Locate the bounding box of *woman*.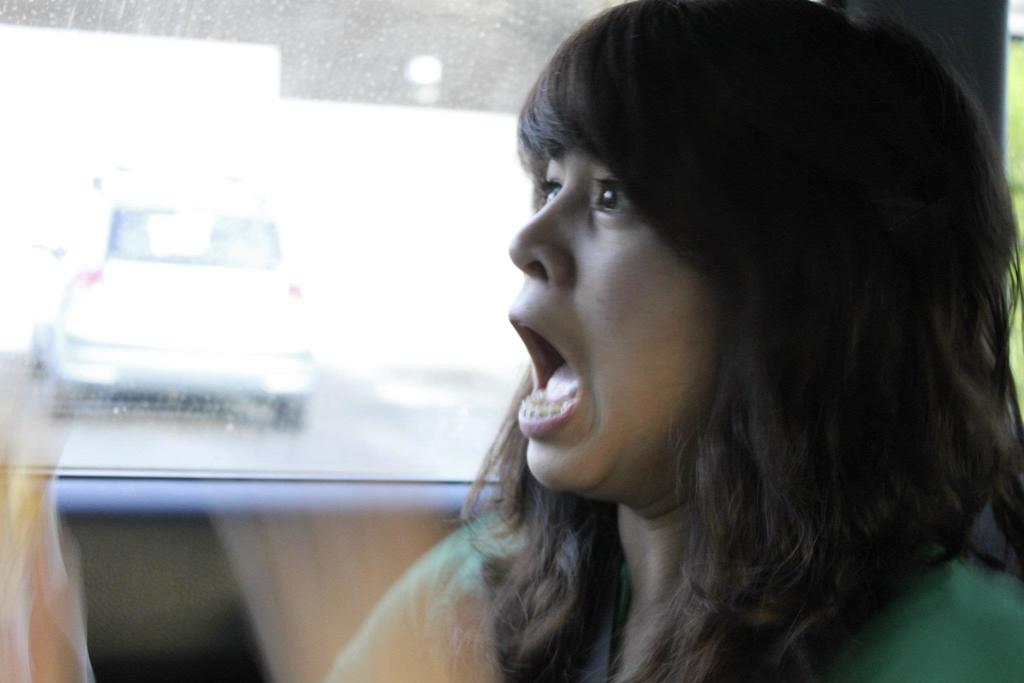
Bounding box: crop(312, 1, 995, 682).
